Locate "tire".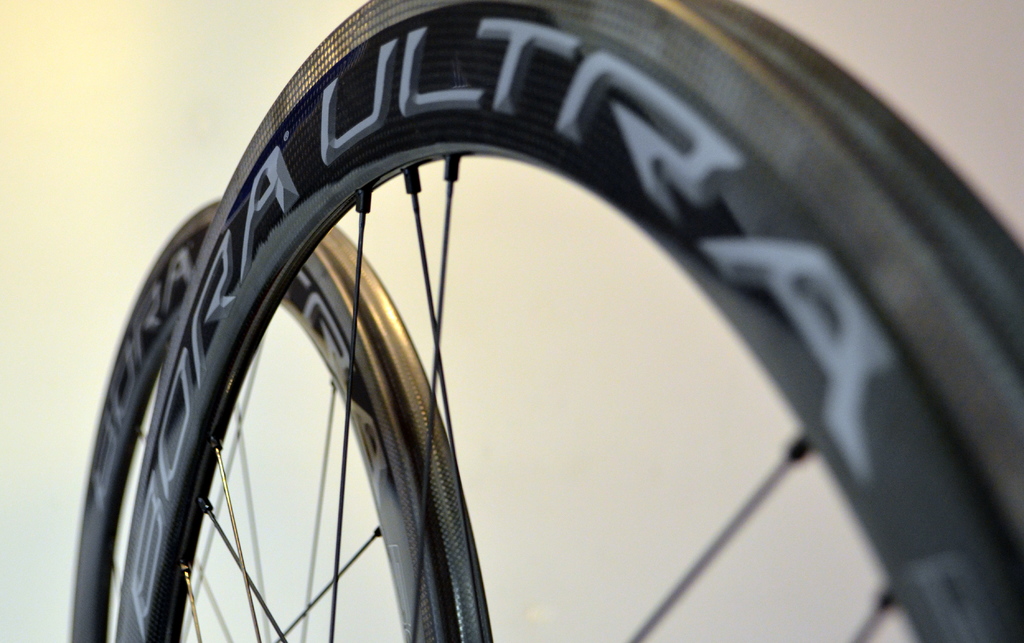
Bounding box: {"x1": 104, "y1": 0, "x2": 1023, "y2": 642}.
